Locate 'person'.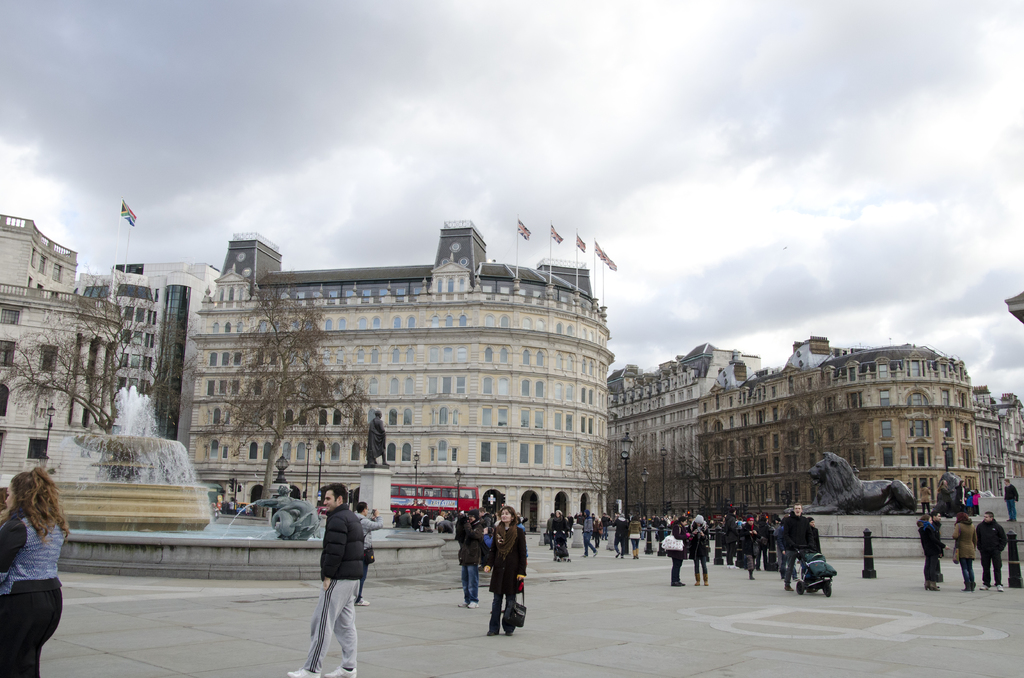
Bounding box: 630,514,644,556.
